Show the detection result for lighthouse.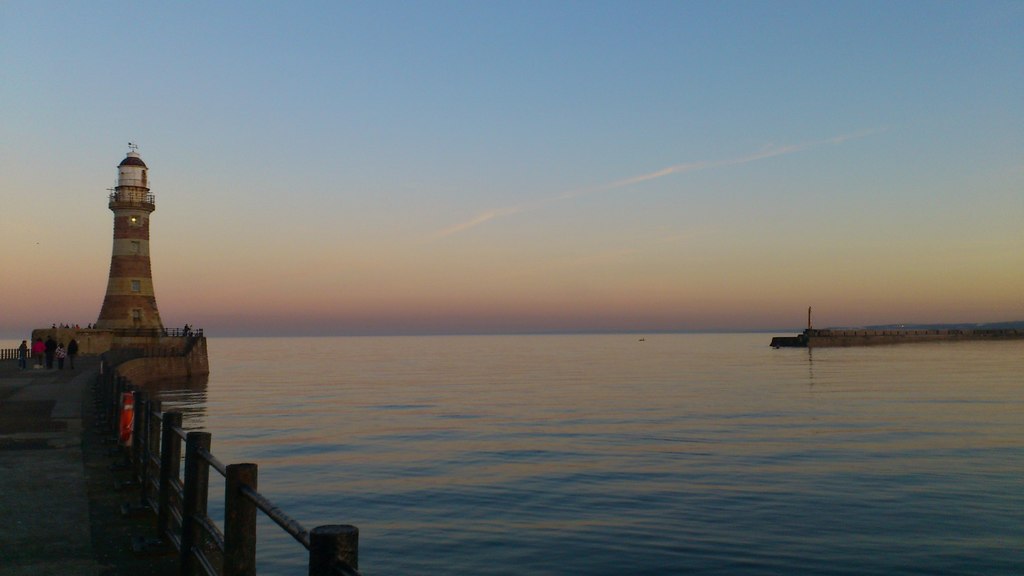
[x1=52, y1=122, x2=198, y2=385].
